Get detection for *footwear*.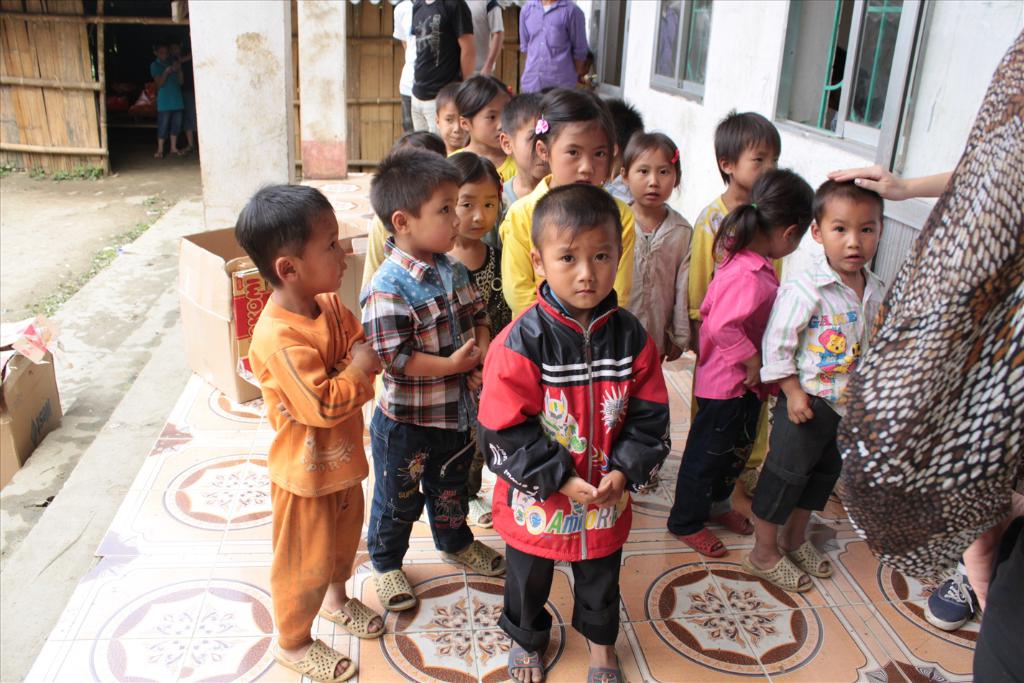
Detection: [left=772, top=539, right=833, bottom=579].
